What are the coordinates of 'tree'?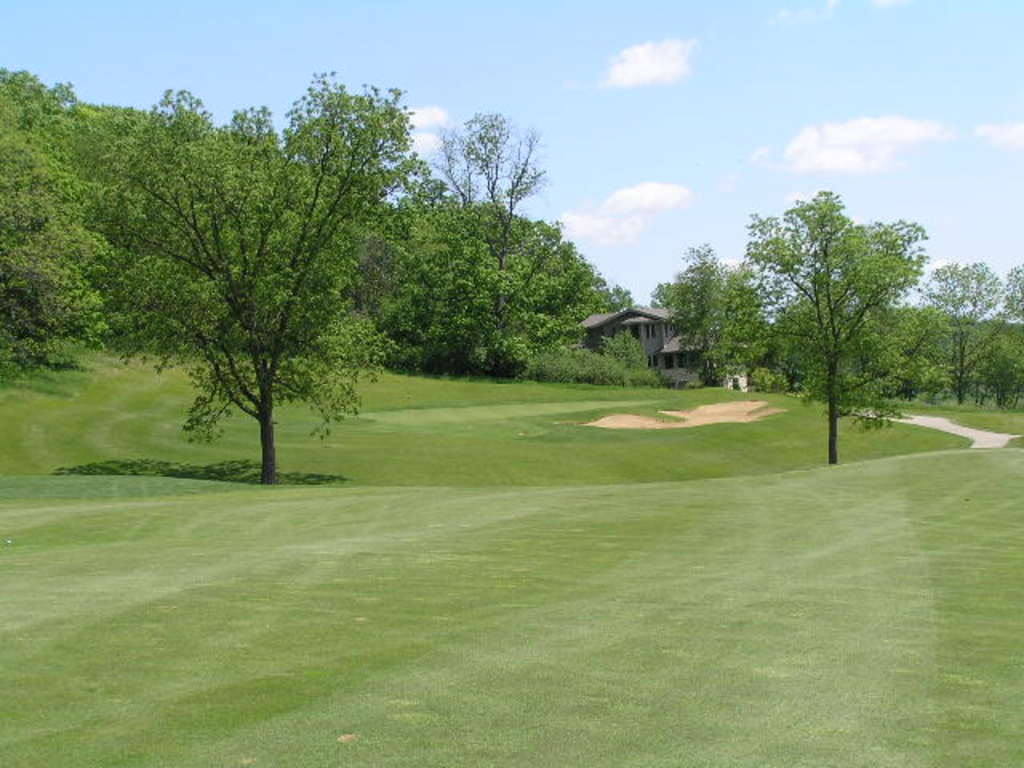
(120, 77, 424, 478).
